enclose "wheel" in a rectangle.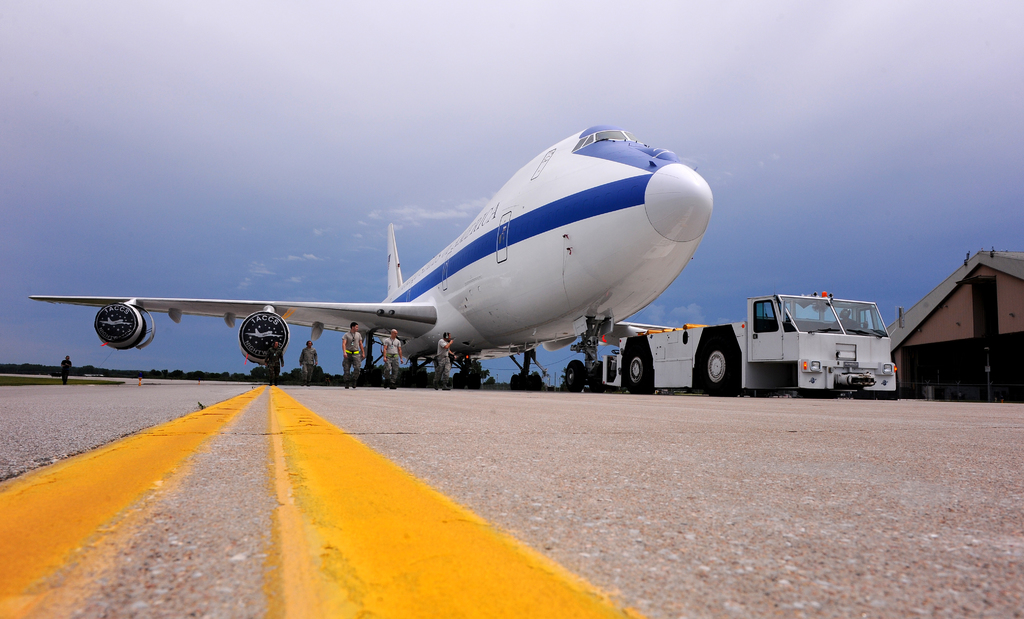
rect(589, 363, 606, 393).
